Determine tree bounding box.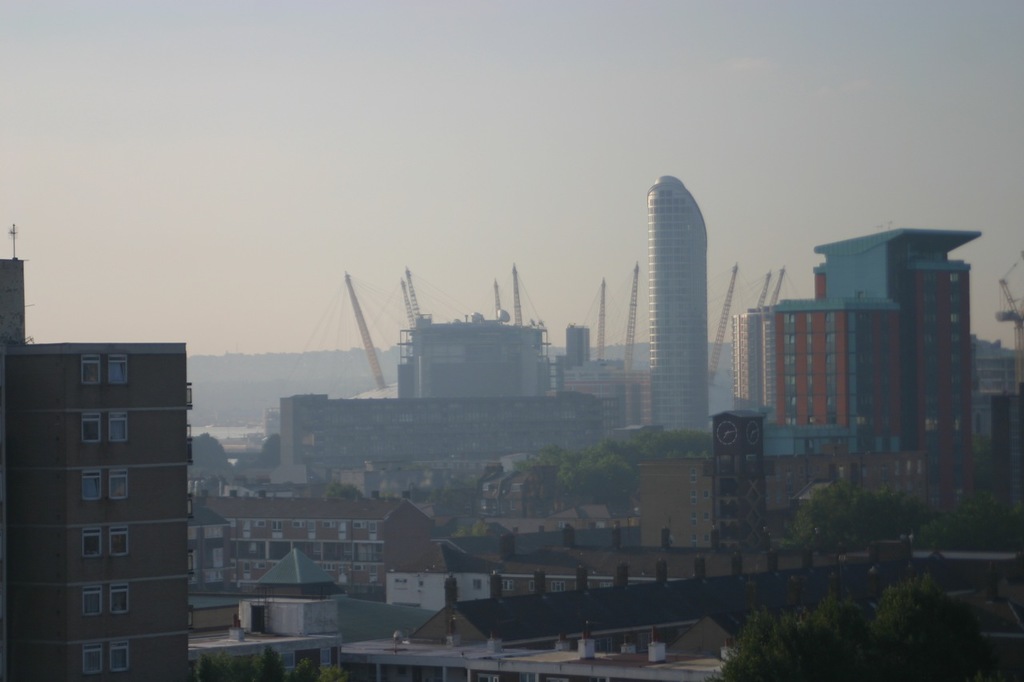
Determined: [702,481,1023,681].
